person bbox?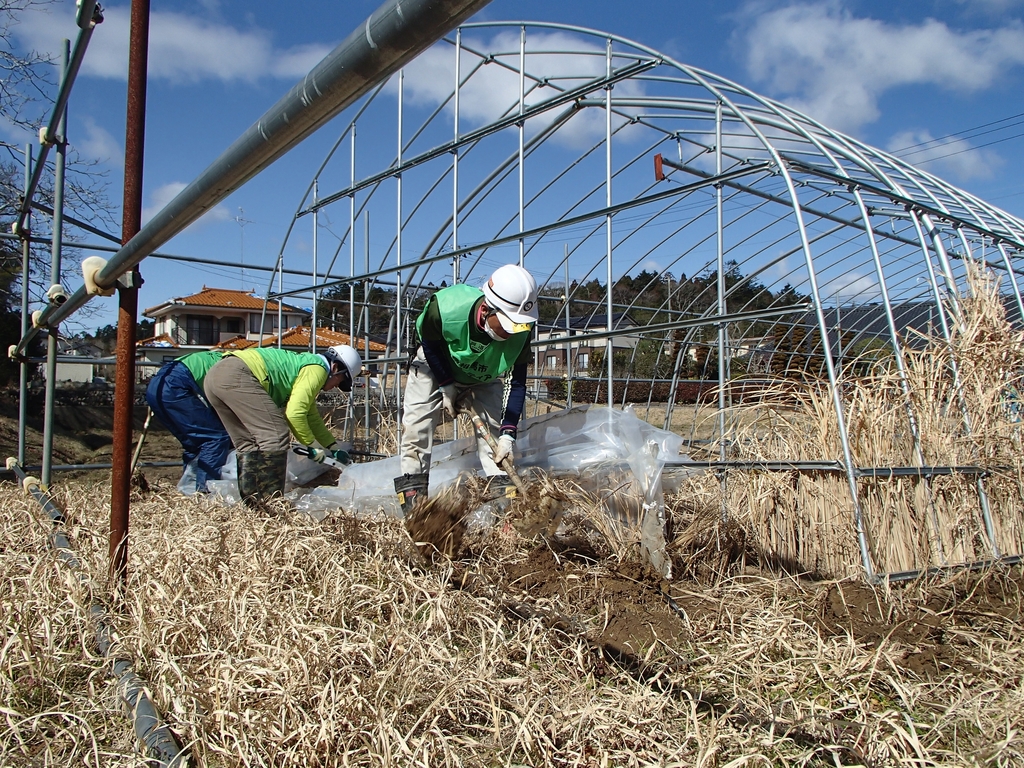
Rect(196, 343, 366, 512)
